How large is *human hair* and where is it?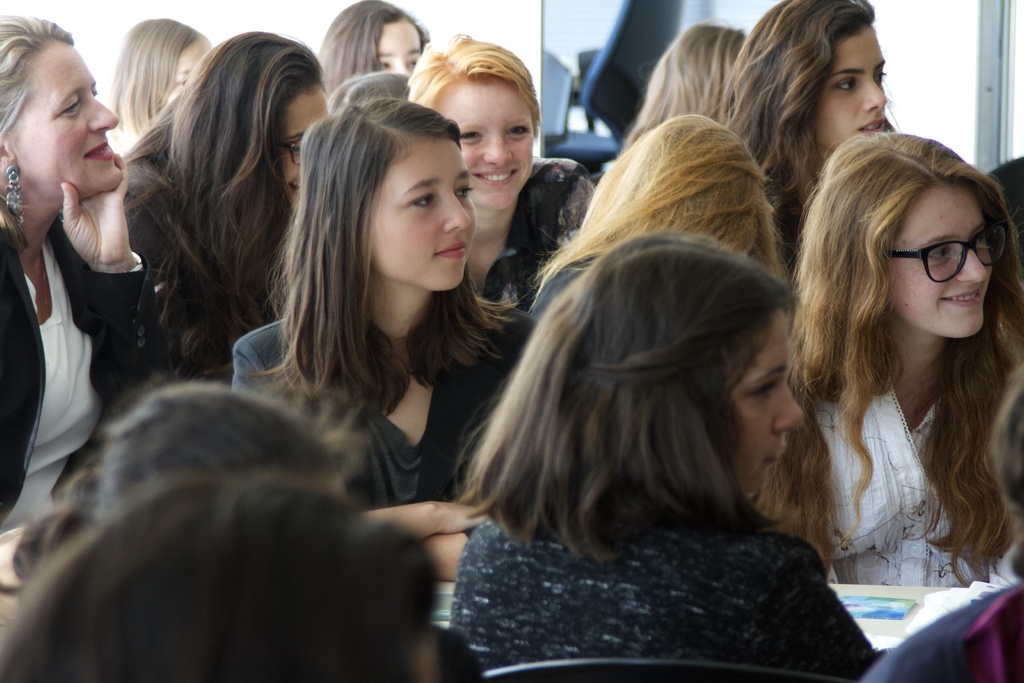
Bounding box: [left=102, top=14, right=206, bottom=142].
